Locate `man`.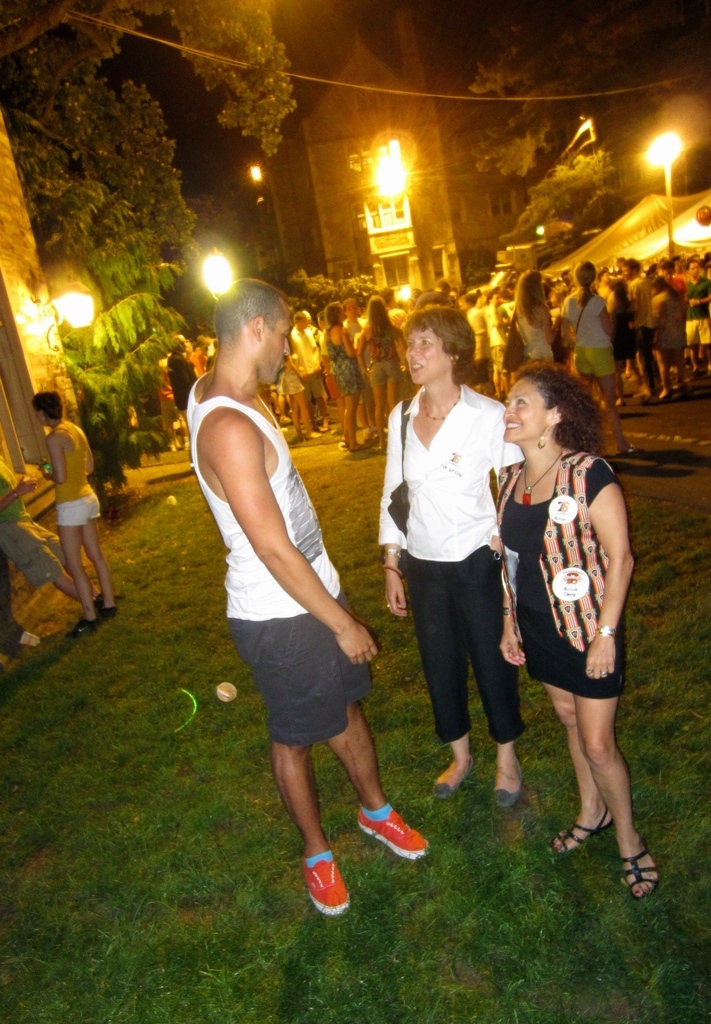
Bounding box: rect(626, 251, 662, 398).
